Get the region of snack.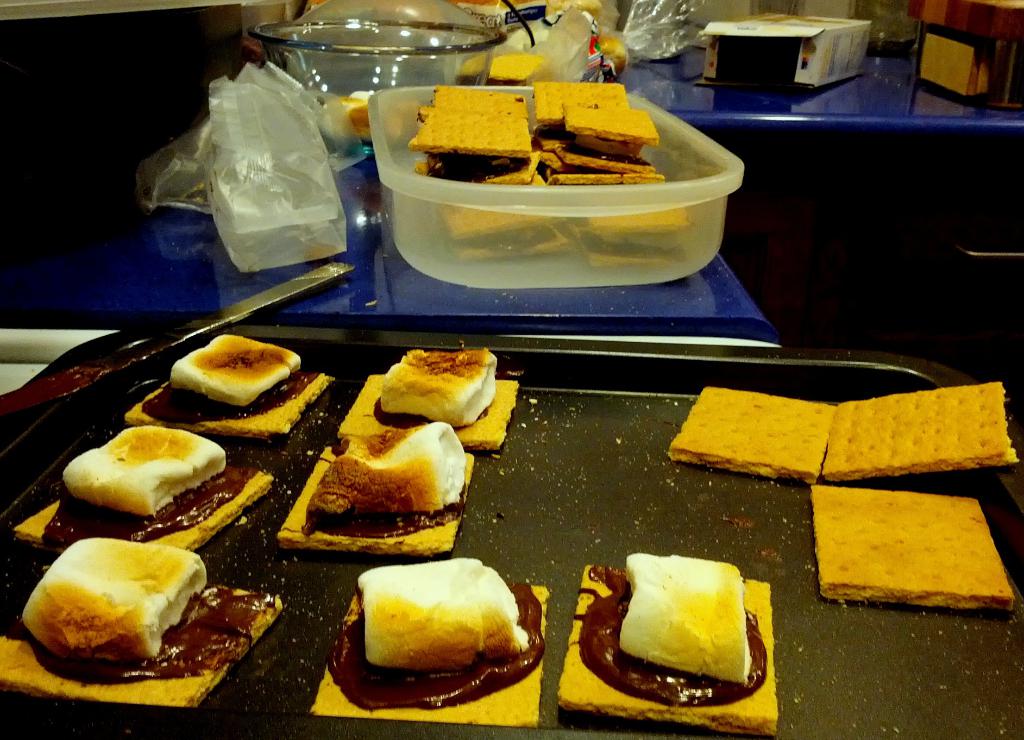
pyautogui.locateOnScreen(0, 538, 286, 705).
